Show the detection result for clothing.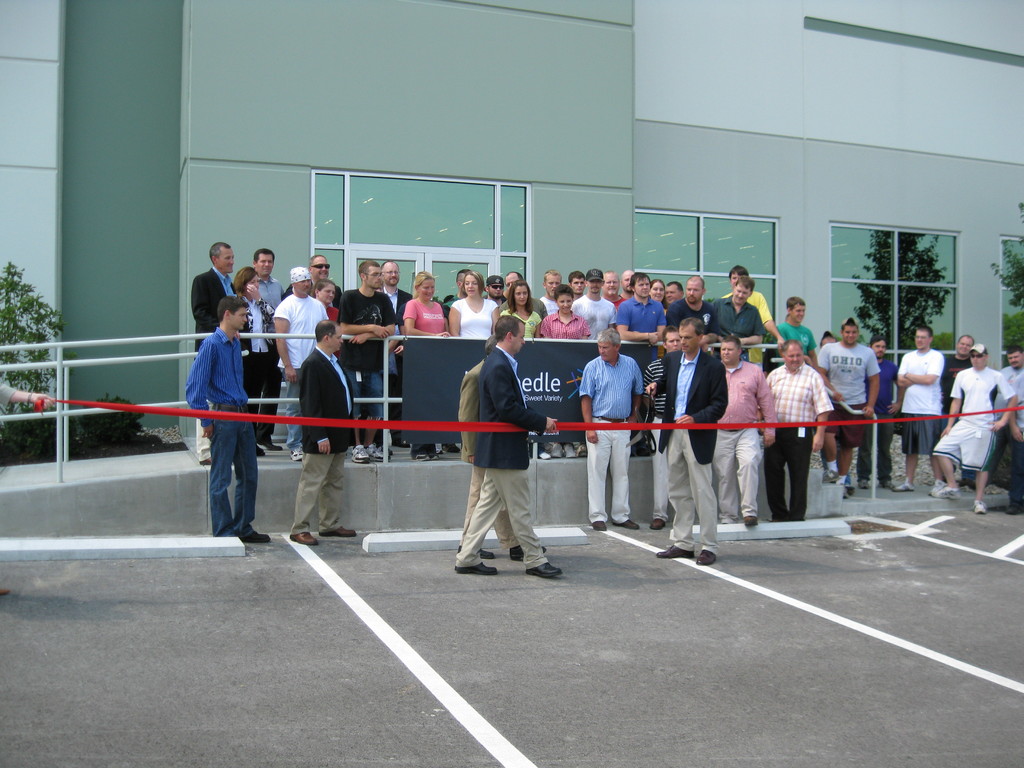
(left=445, top=362, right=520, bottom=550).
